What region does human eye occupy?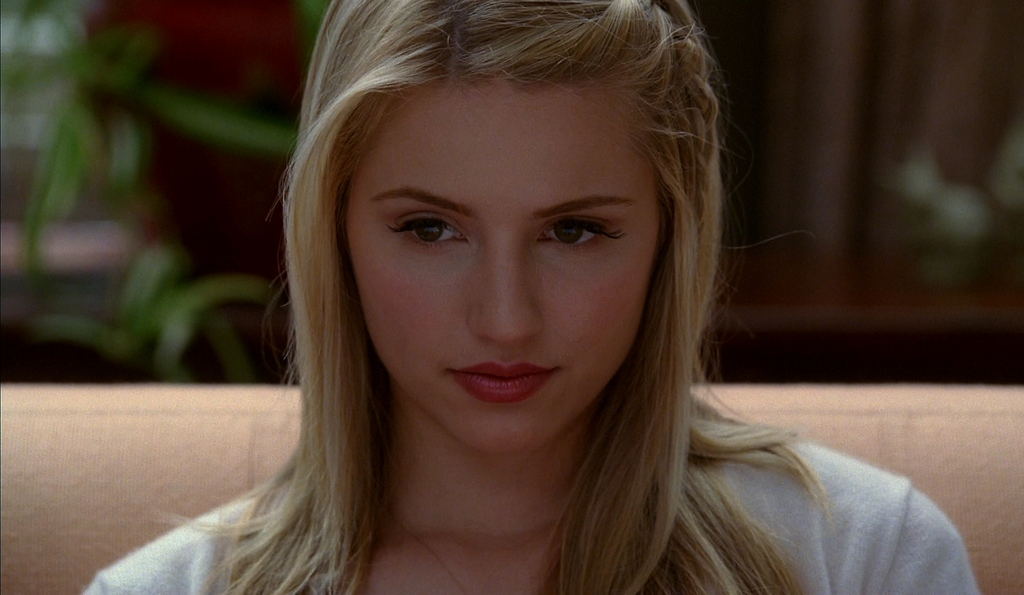
locate(388, 199, 471, 258).
